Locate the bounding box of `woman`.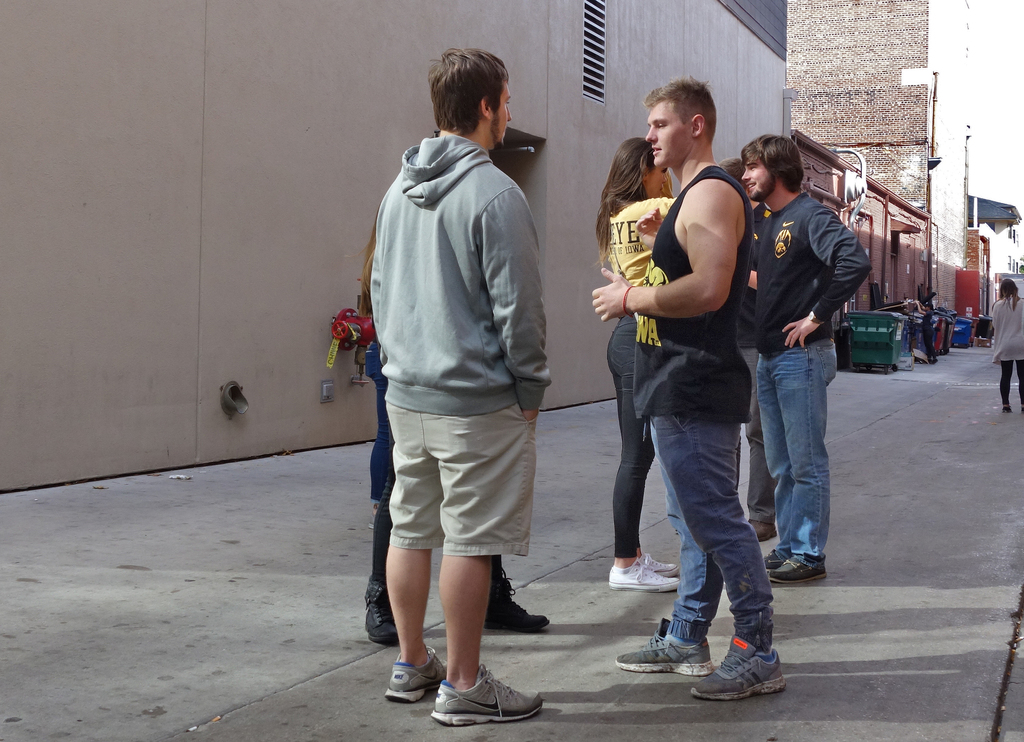
Bounding box: bbox=[591, 136, 676, 595].
